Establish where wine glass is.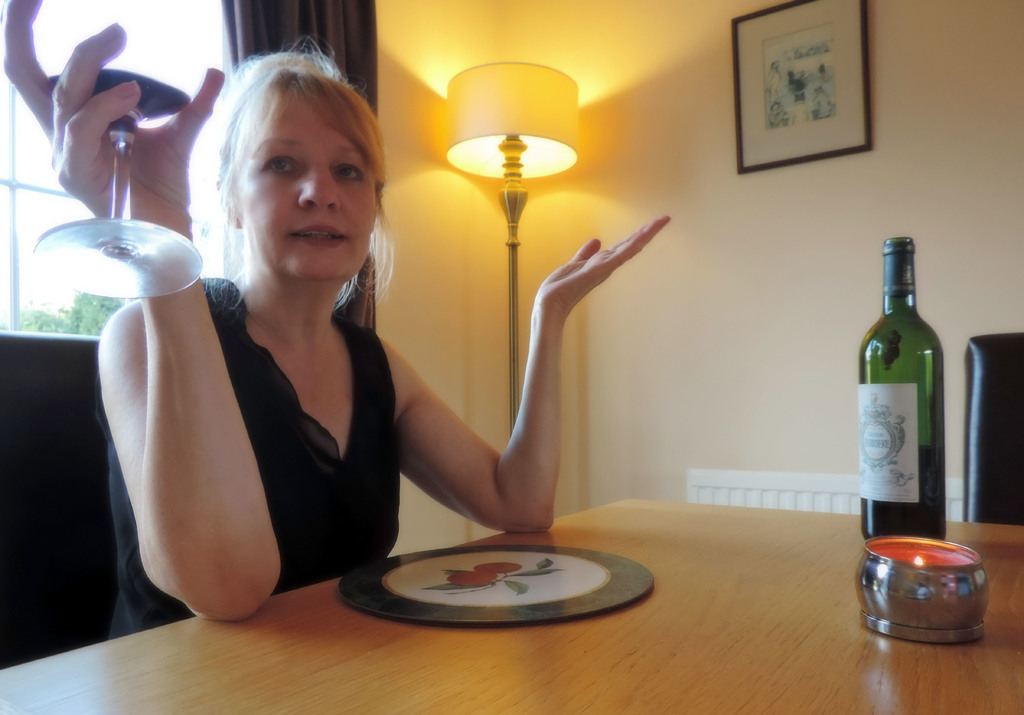
Established at [left=31, top=0, right=209, bottom=301].
